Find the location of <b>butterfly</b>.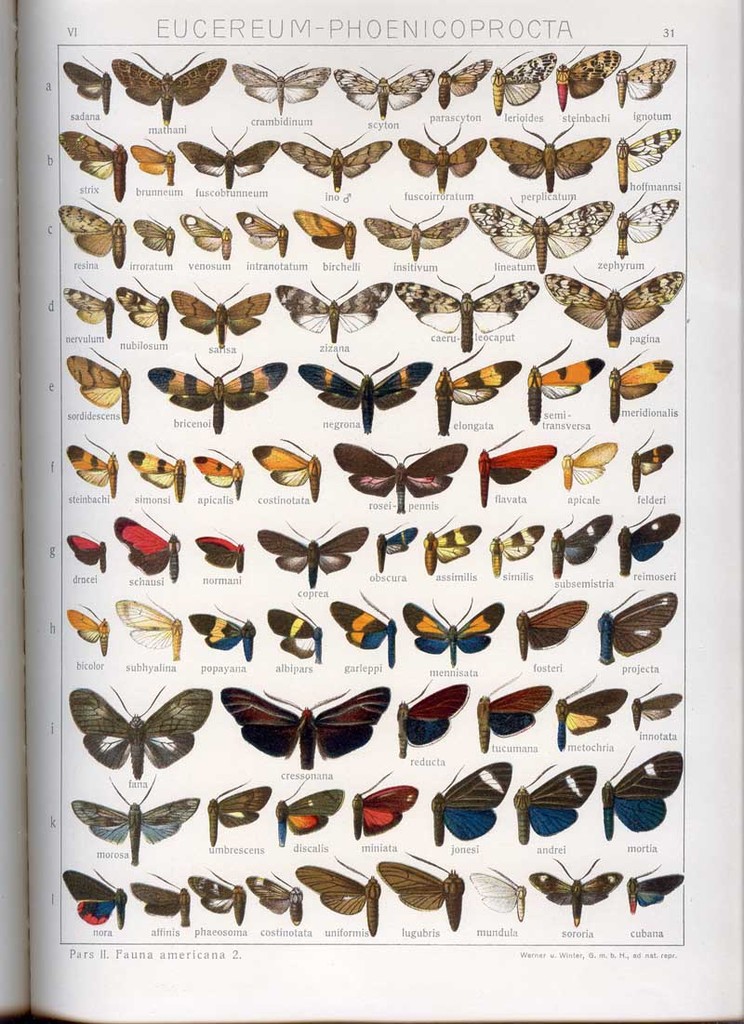
Location: Rect(624, 430, 671, 488).
